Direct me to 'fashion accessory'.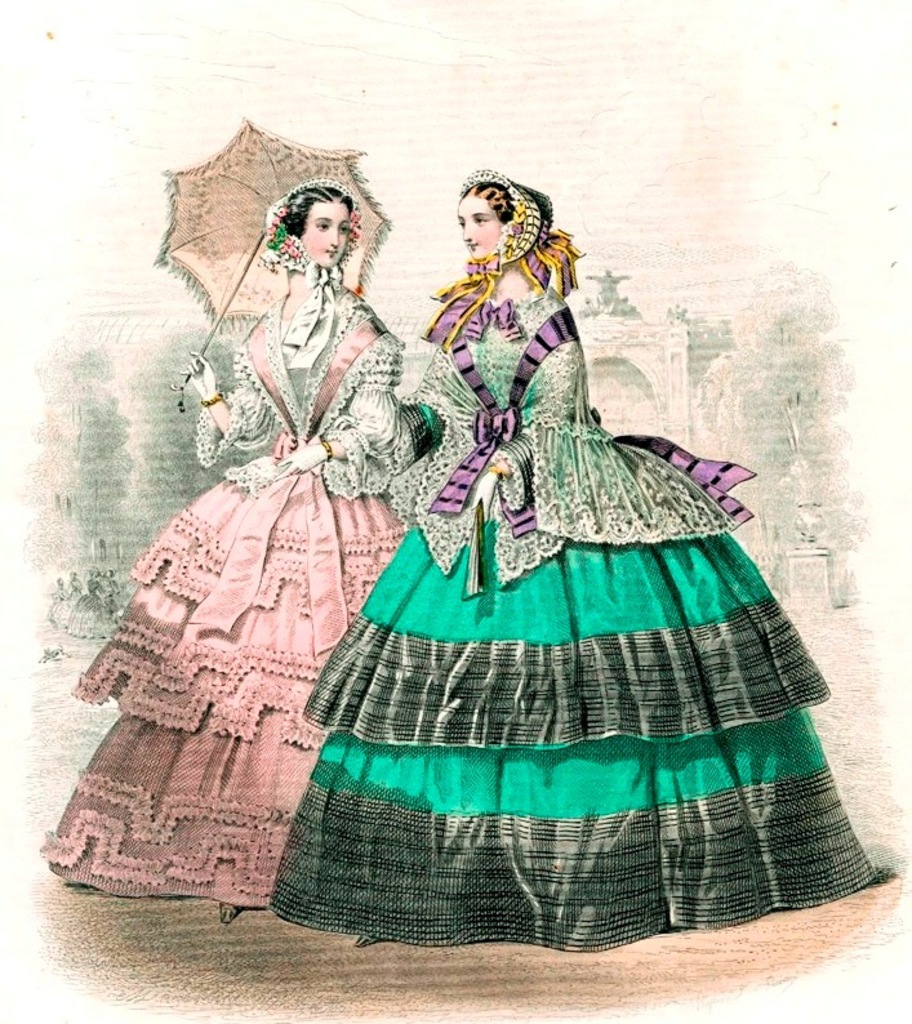
Direction: {"left": 223, "top": 898, "right": 246, "bottom": 925}.
